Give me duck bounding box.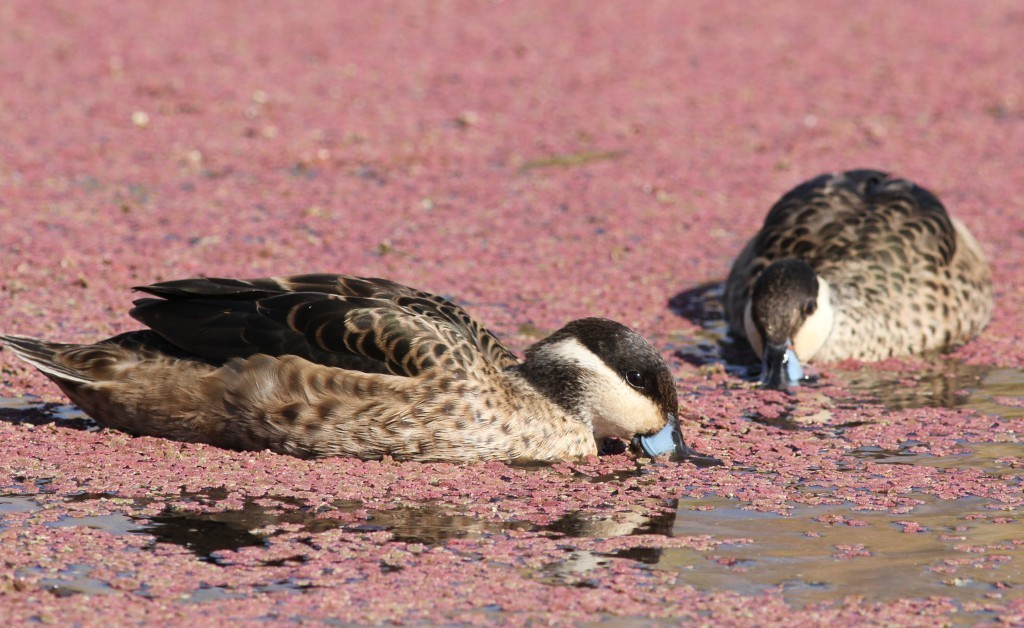
{"left": 0, "top": 251, "right": 742, "bottom": 468}.
